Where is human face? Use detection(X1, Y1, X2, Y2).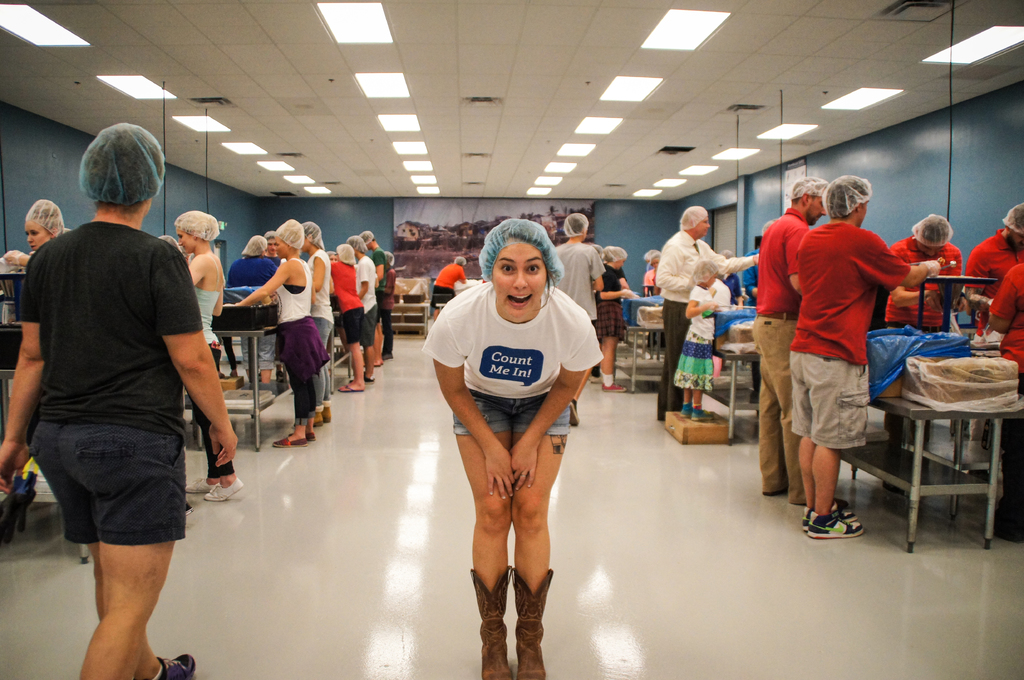
detection(175, 225, 193, 256).
